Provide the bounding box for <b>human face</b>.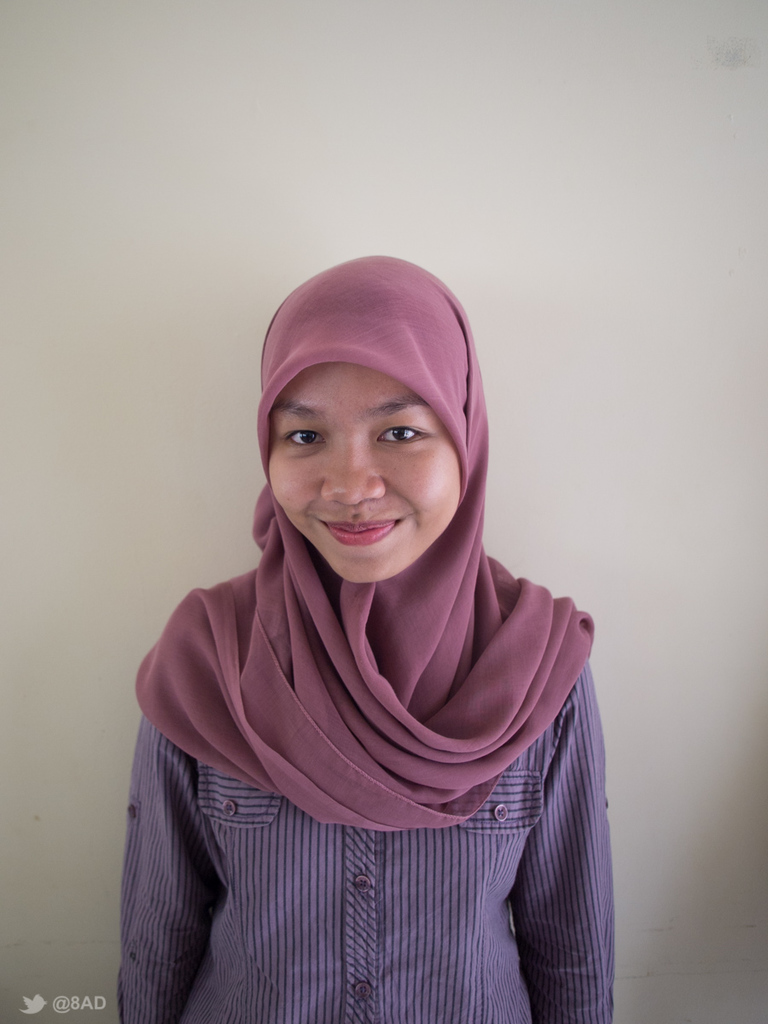
bbox(272, 368, 463, 581).
